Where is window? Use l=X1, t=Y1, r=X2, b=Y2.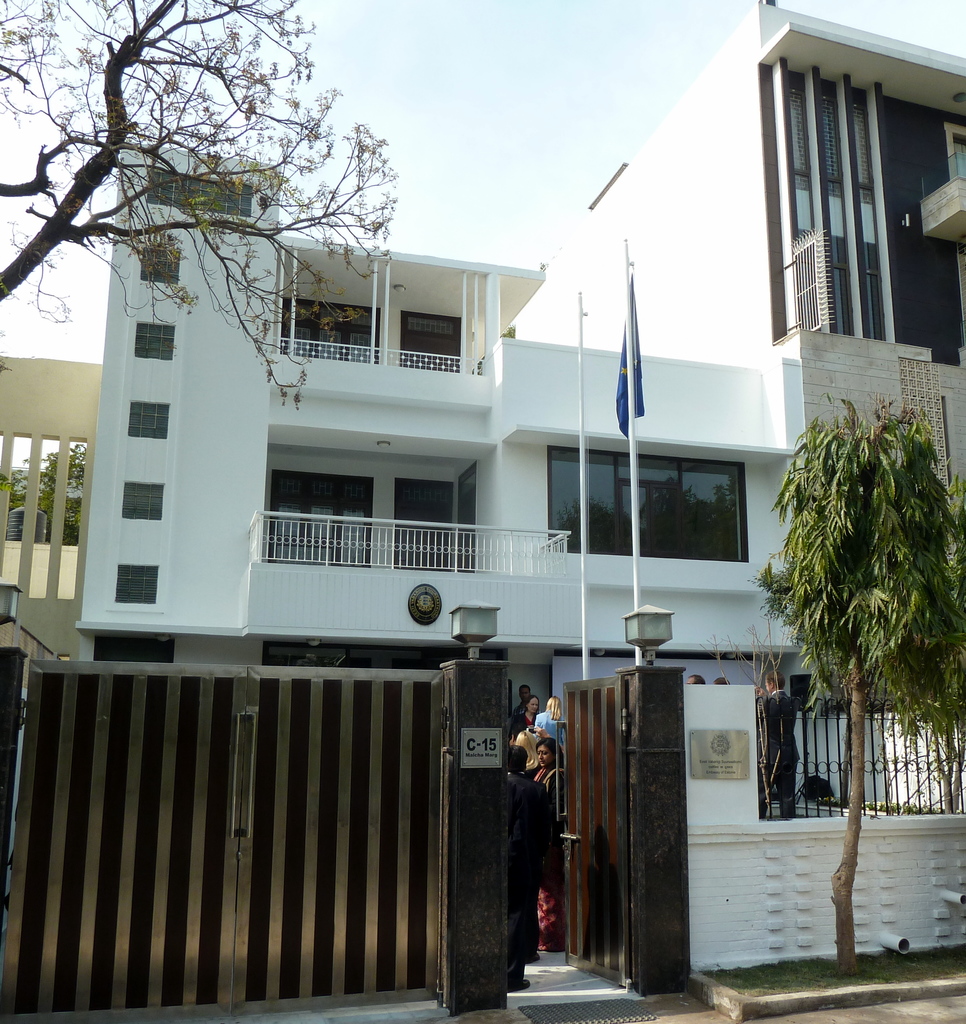
l=548, t=445, r=742, b=563.
